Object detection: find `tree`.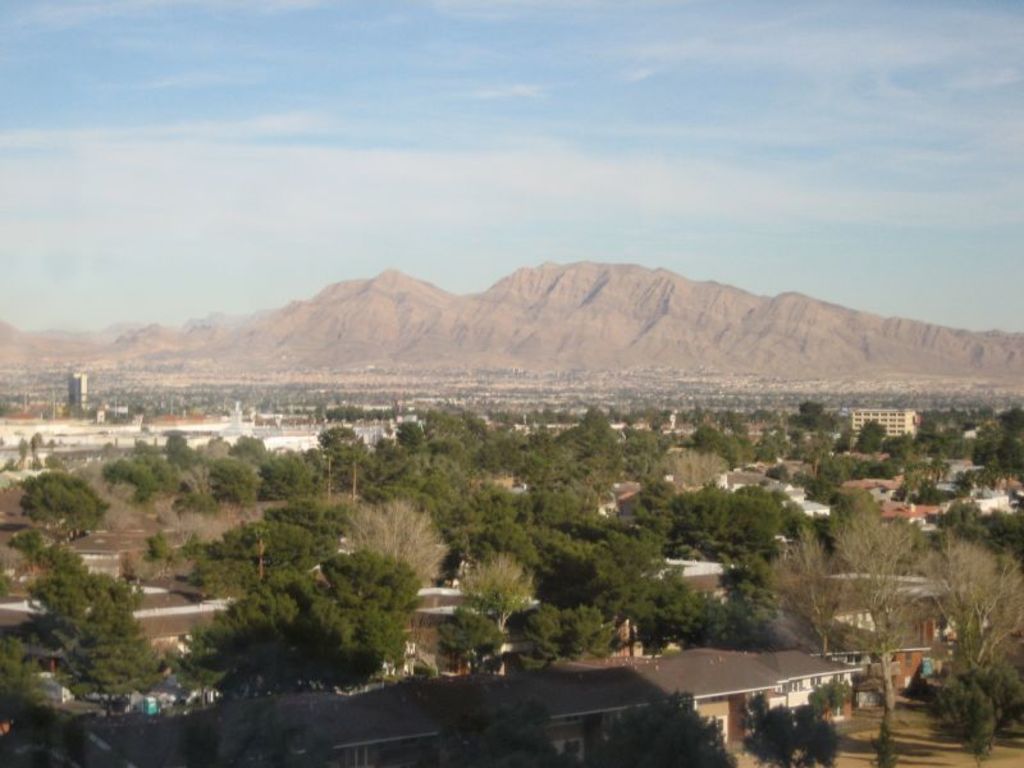
20, 471, 109, 532.
